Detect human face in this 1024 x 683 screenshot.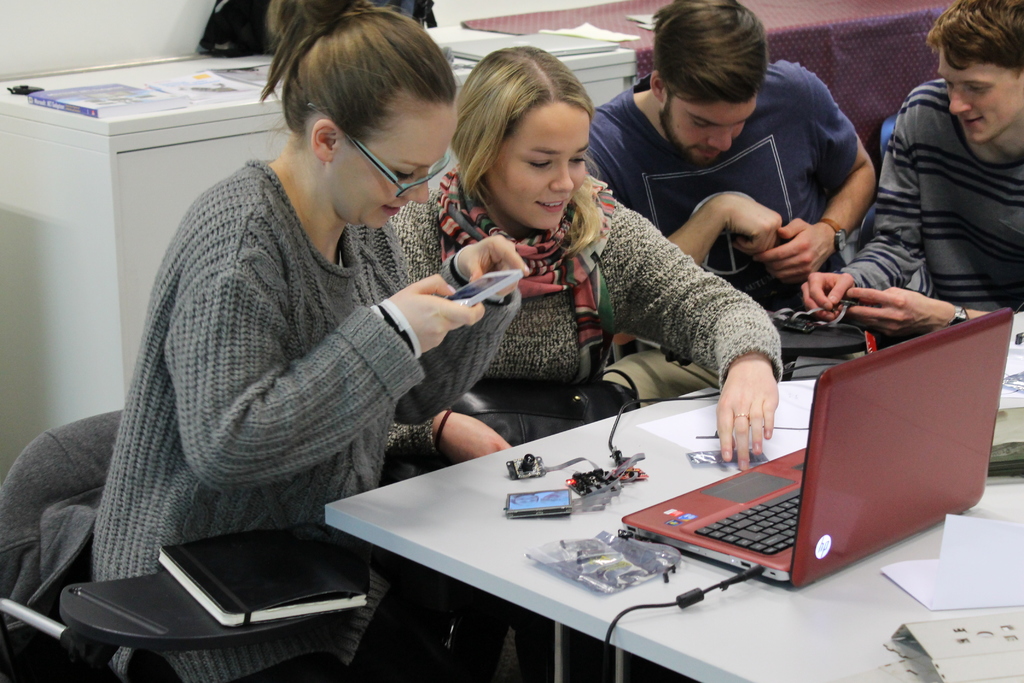
Detection: BBox(331, 97, 452, 230).
